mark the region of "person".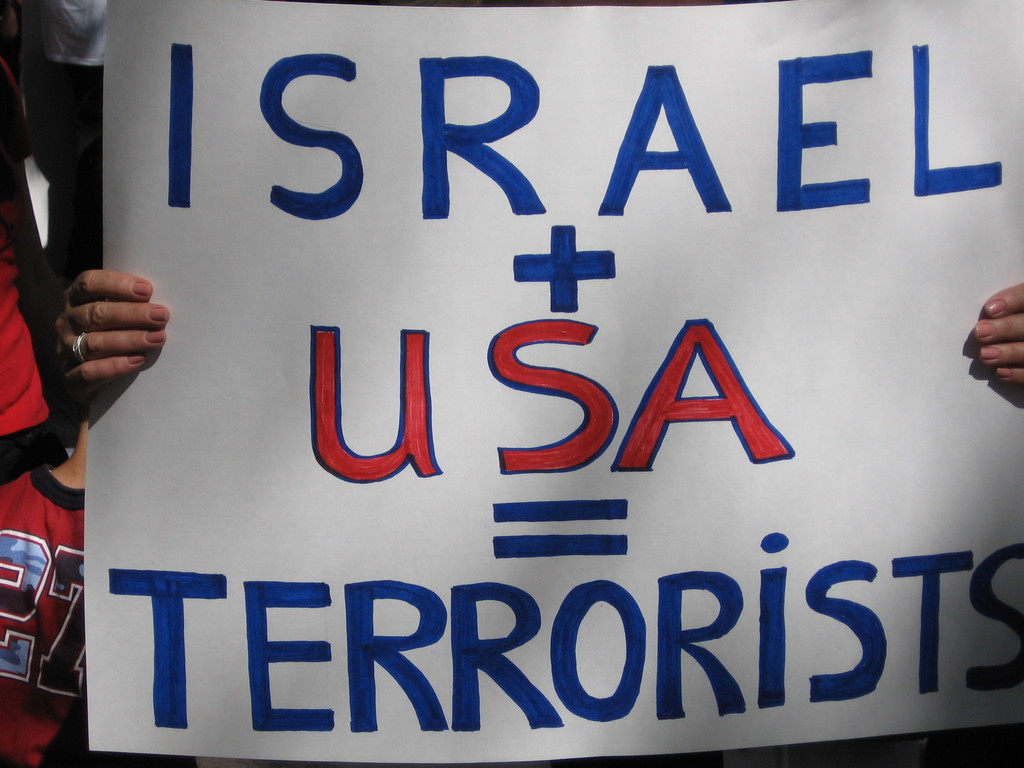
Region: <box>22,265,1023,411</box>.
